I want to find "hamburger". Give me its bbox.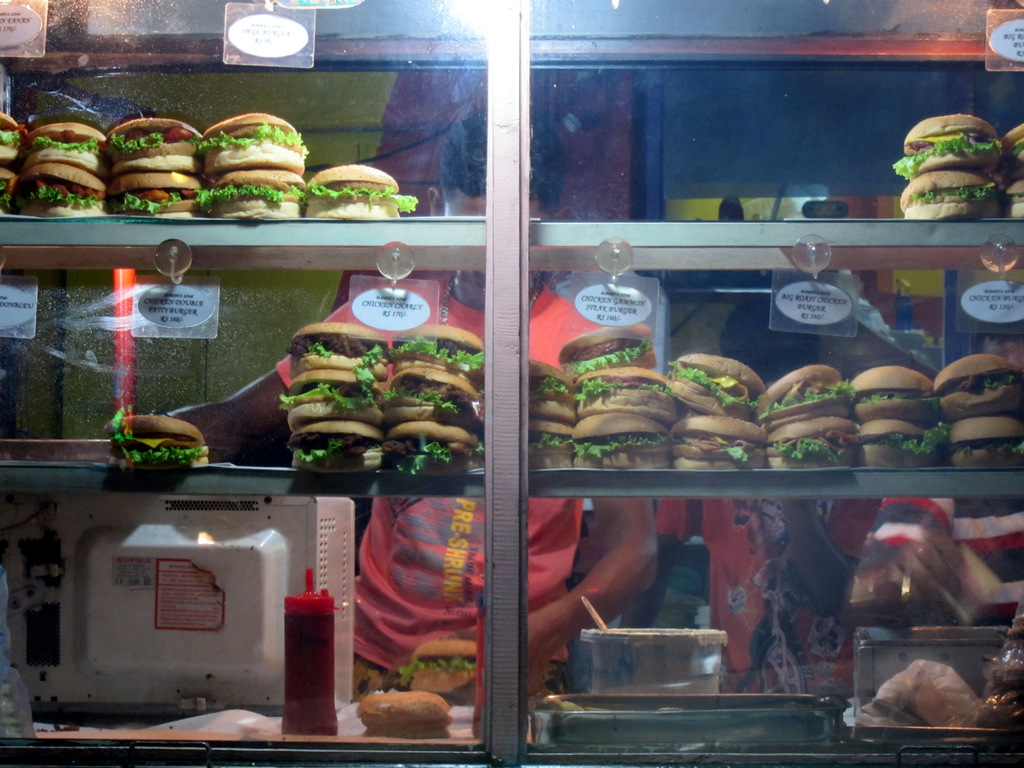
box(945, 413, 1023, 468).
